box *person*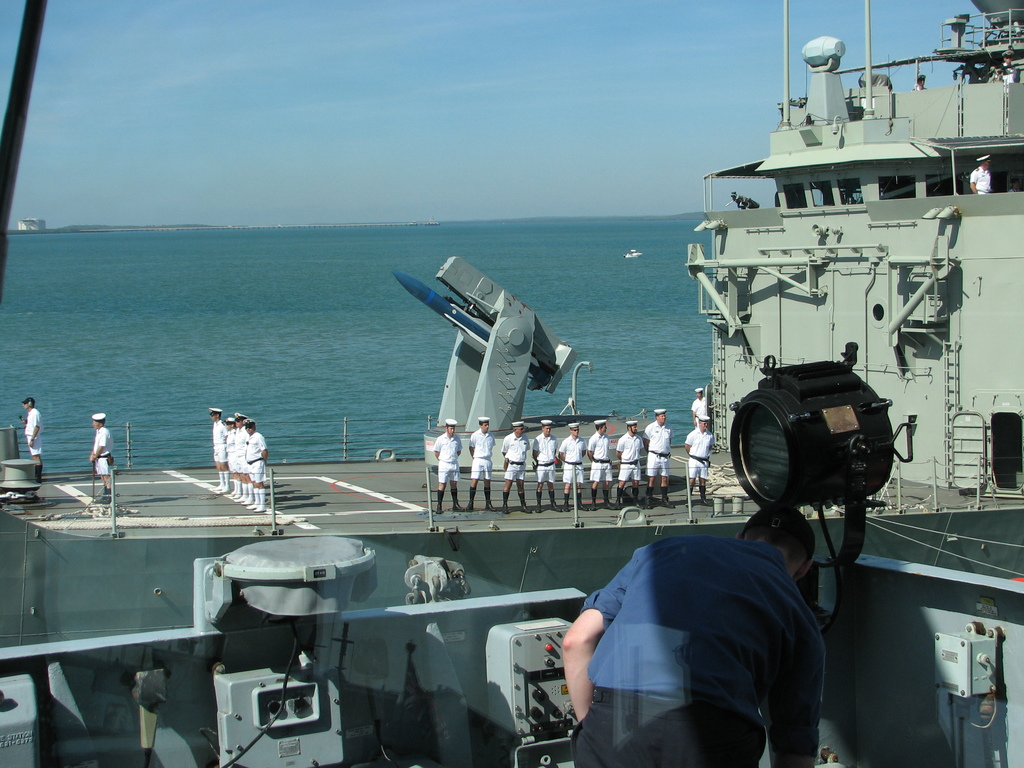
(24,397,44,477)
